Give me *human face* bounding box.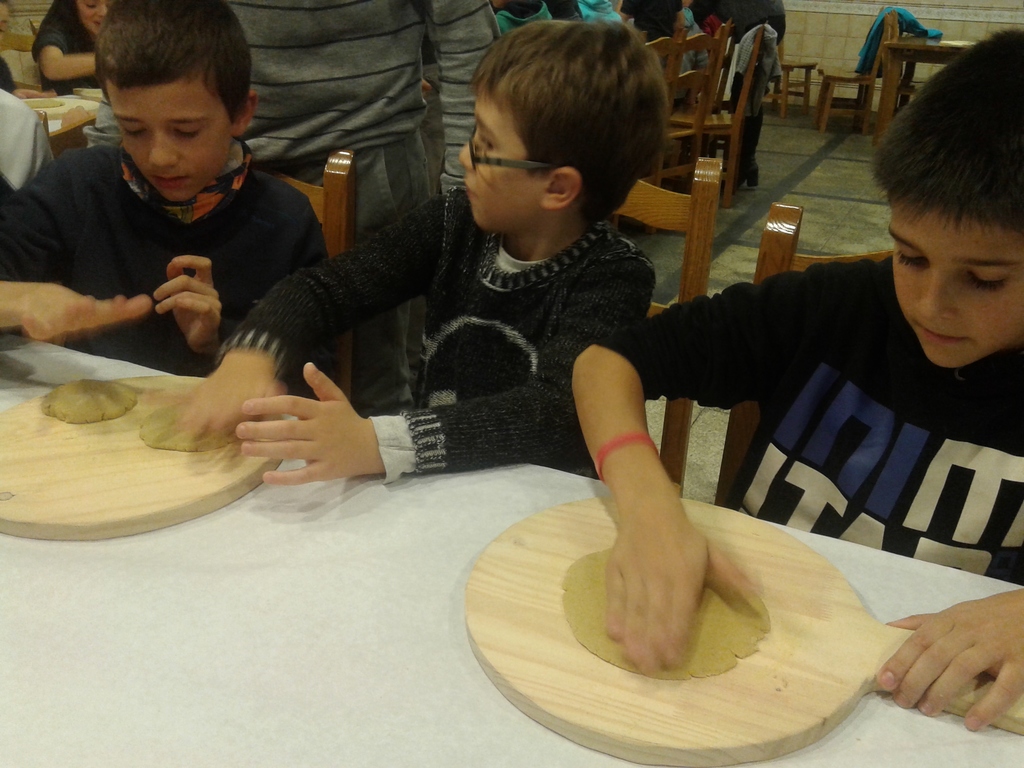
(81, 1, 115, 32).
